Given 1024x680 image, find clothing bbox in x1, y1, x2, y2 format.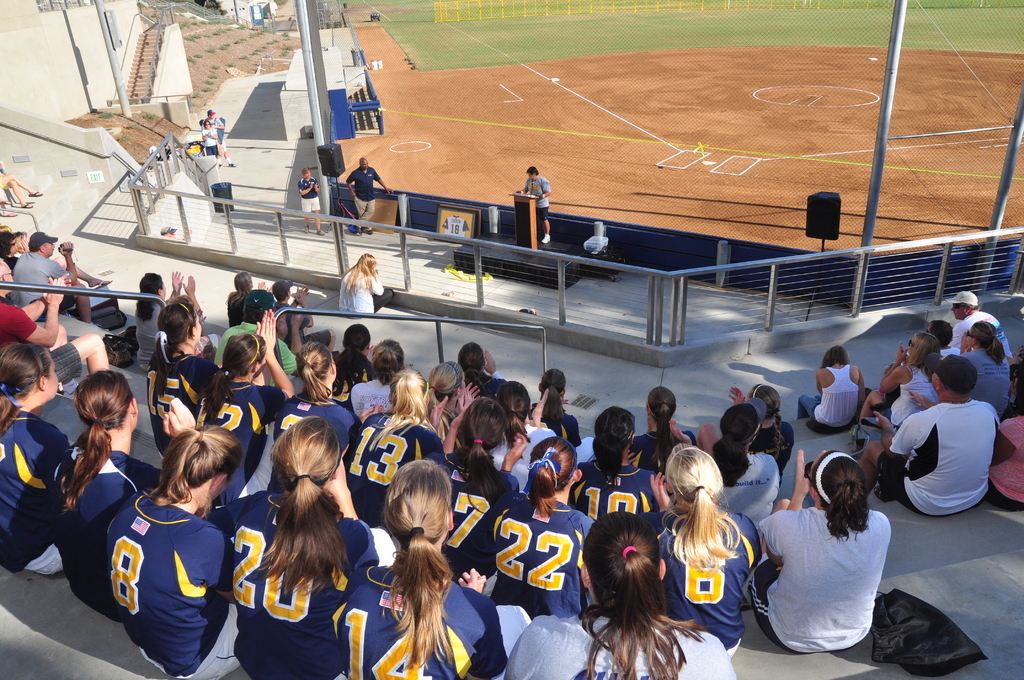
228, 286, 252, 324.
